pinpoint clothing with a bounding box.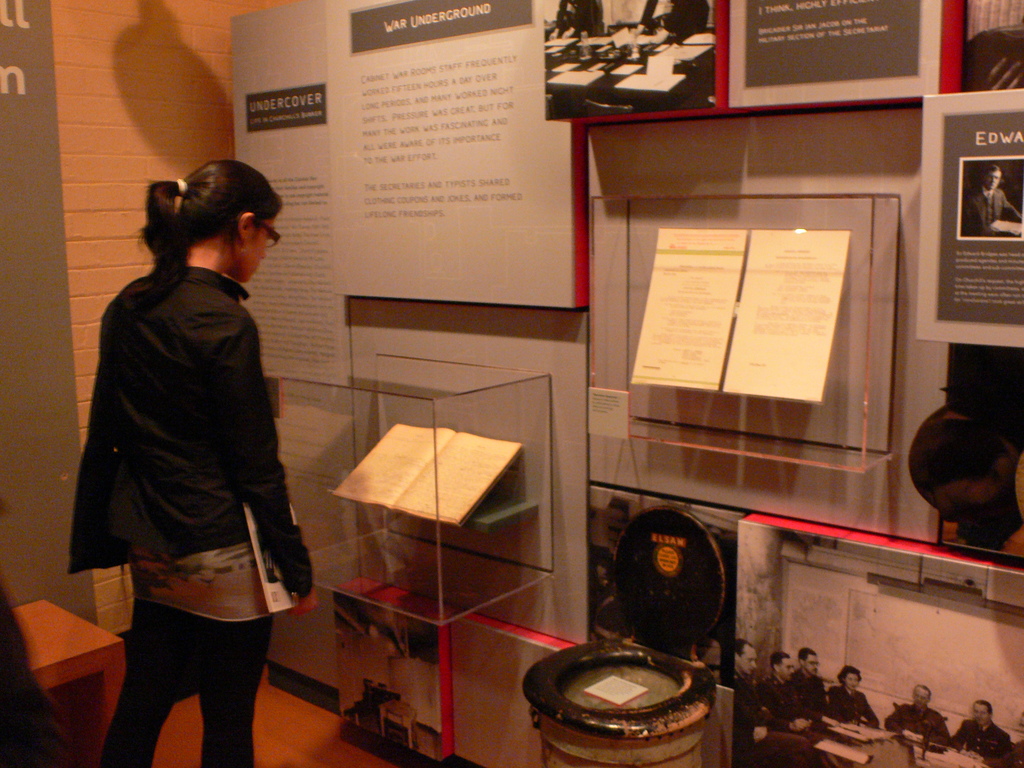
region(74, 162, 310, 767).
